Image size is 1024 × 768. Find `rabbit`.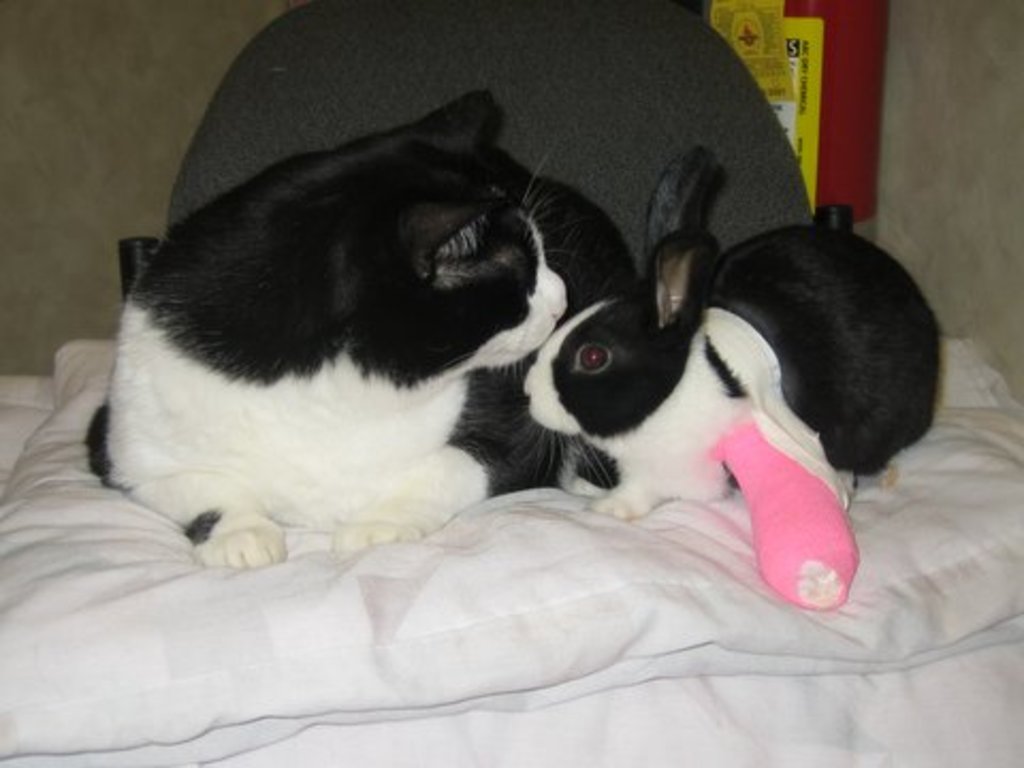
box=[523, 145, 947, 531].
